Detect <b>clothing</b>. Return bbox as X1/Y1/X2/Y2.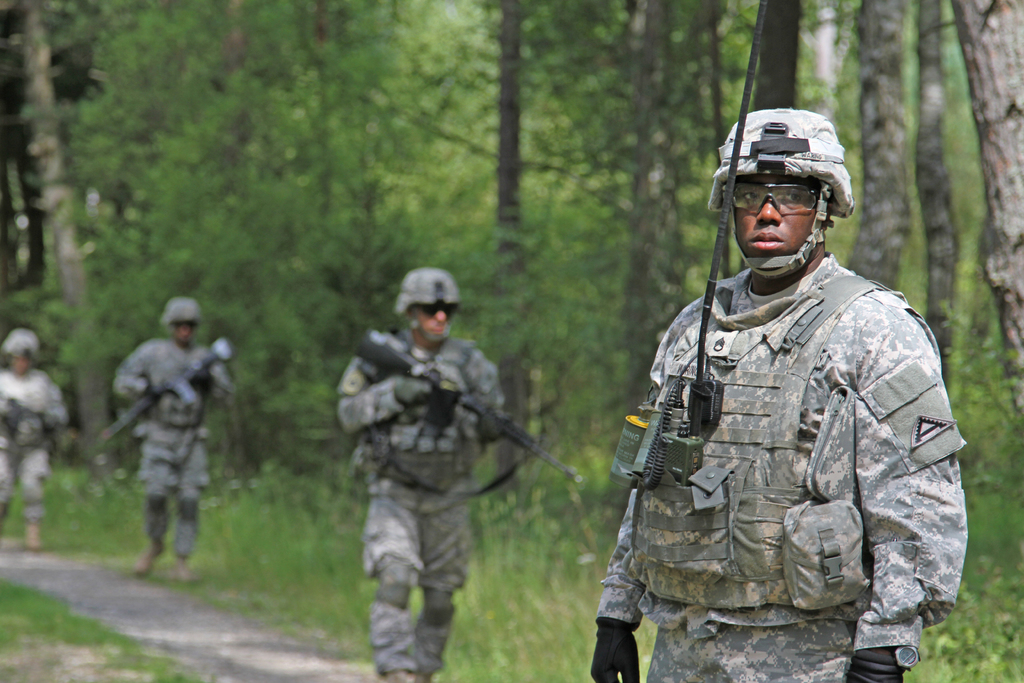
336/329/515/682.
